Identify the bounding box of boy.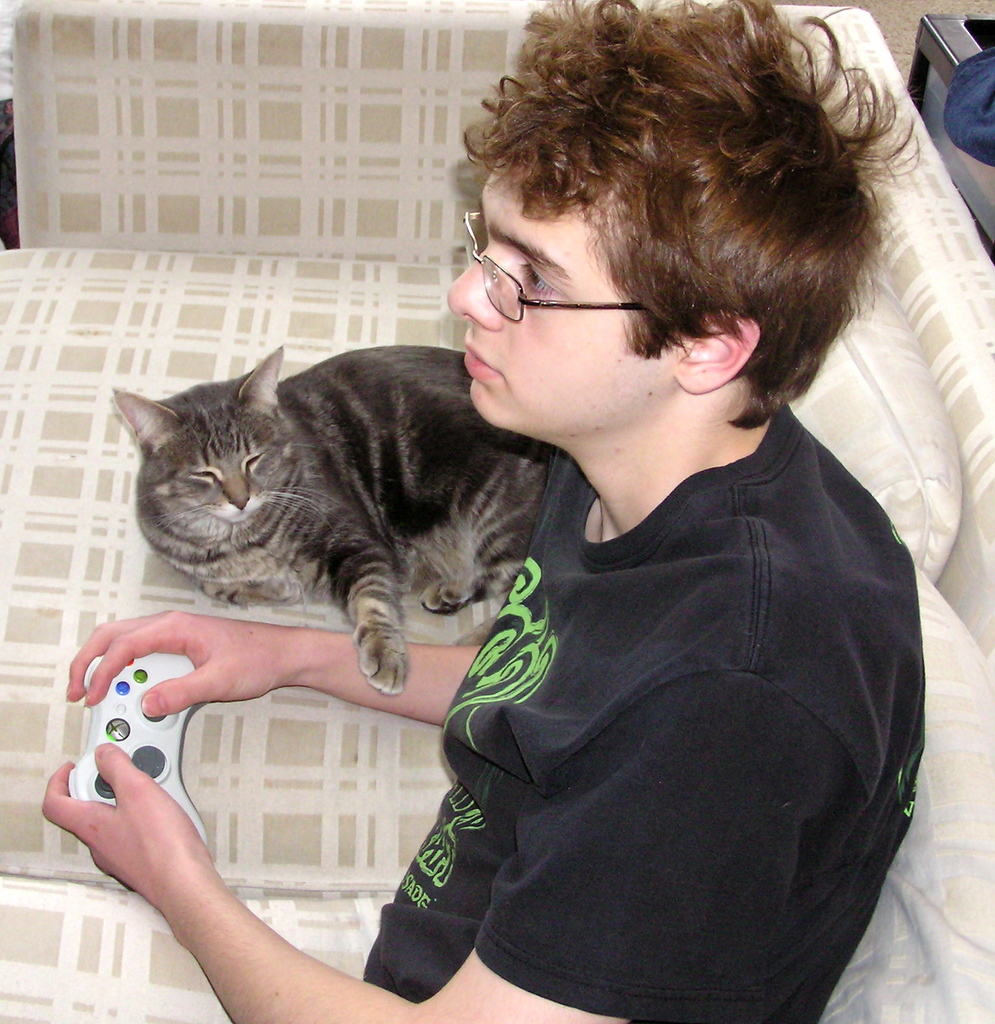
select_region(134, 157, 955, 972).
